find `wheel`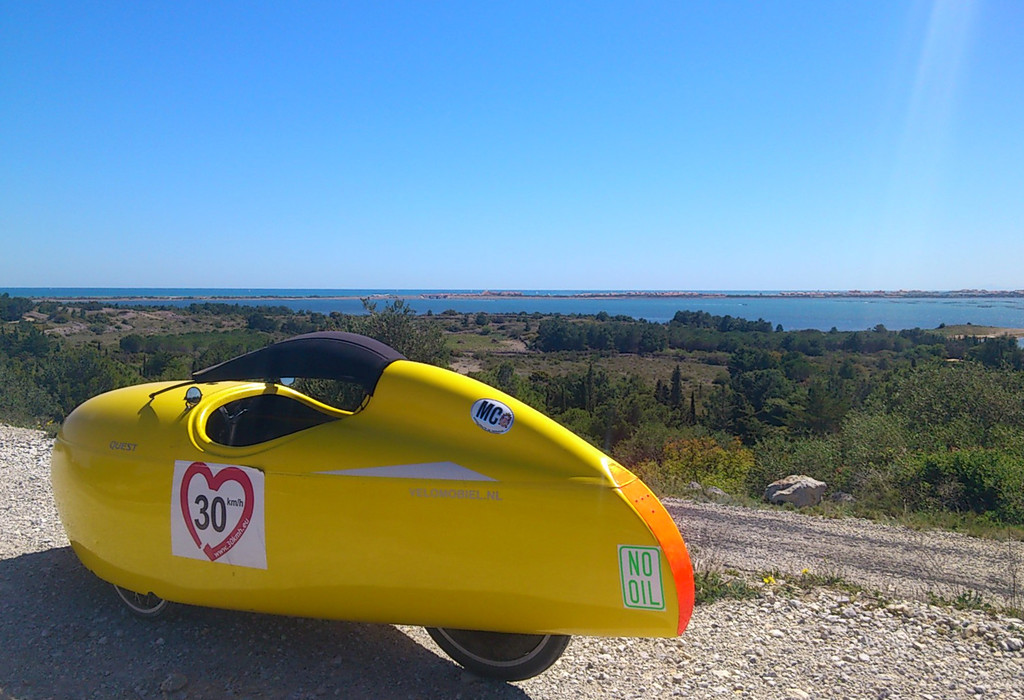
x1=113, y1=584, x2=171, y2=621
